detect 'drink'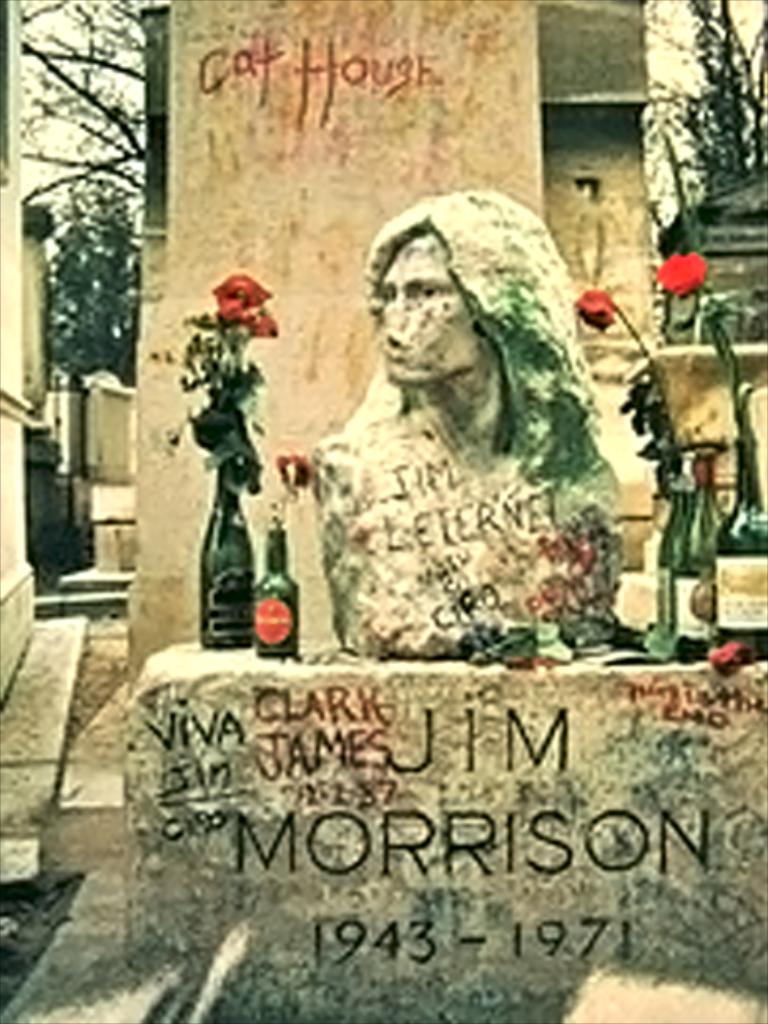
<bbox>253, 528, 300, 653</bbox>
